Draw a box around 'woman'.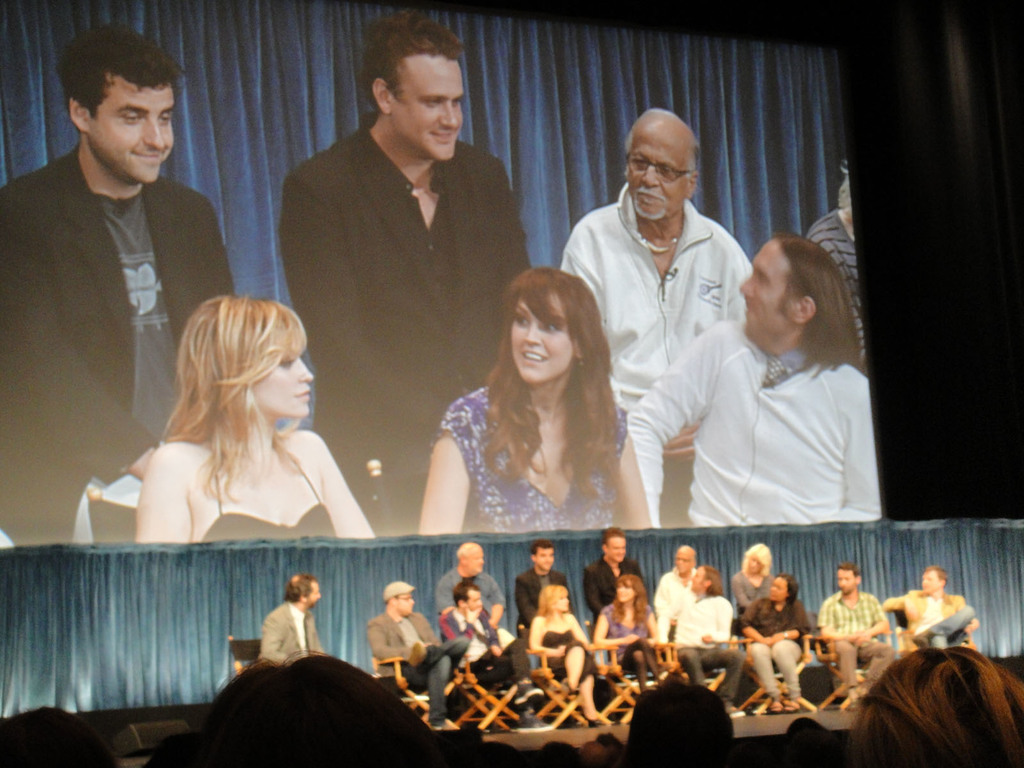
rect(132, 291, 378, 561).
